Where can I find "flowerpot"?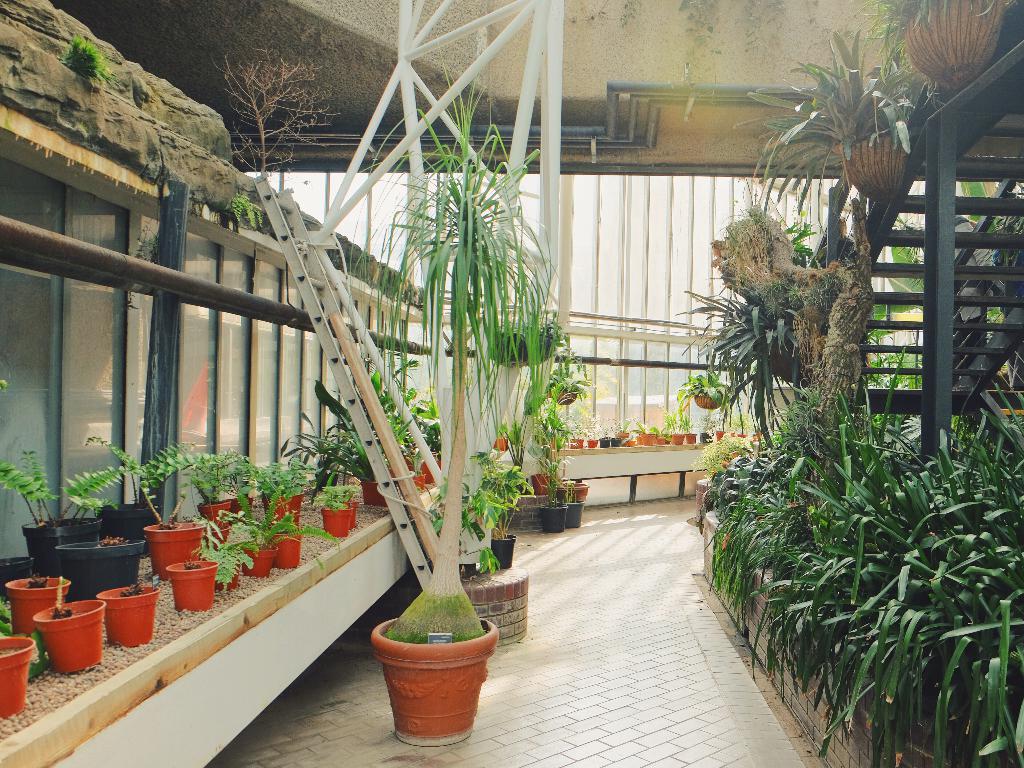
You can find it at {"x1": 489, "y1": 532, "x2": 515, "y2": 569}.
